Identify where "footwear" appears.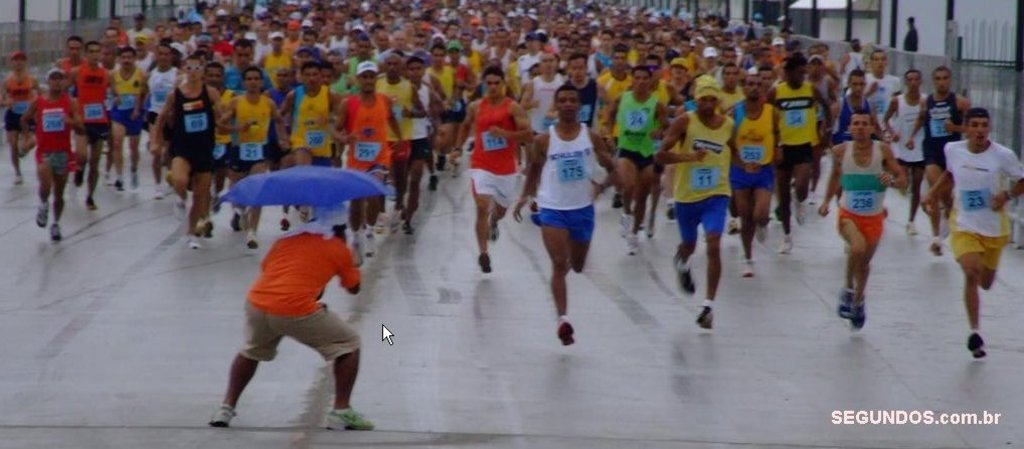
Appears at 245:233:261:251.
